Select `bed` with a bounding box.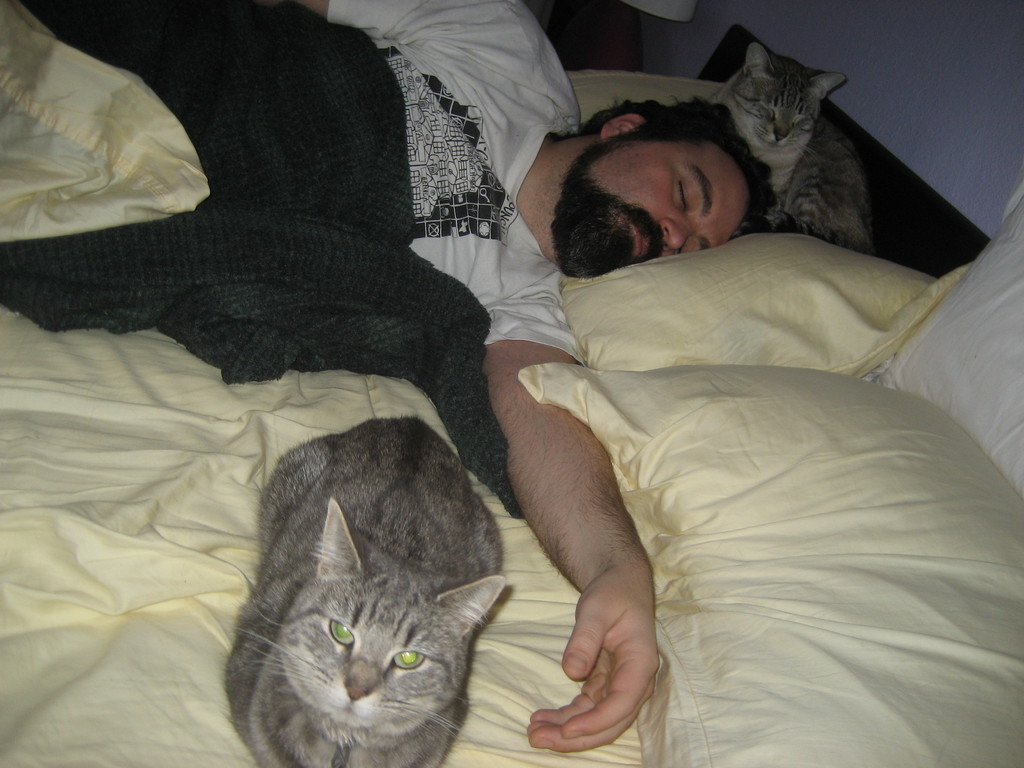
97,60,1023,767.
